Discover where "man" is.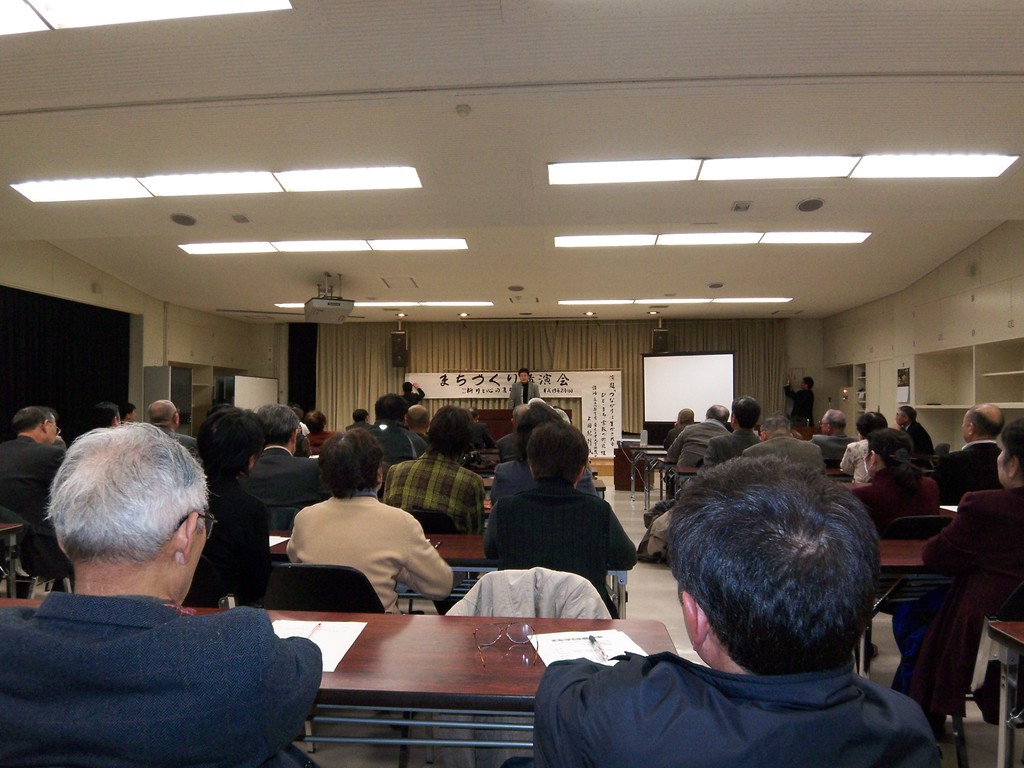
Discovered at 846 424 950 531.
